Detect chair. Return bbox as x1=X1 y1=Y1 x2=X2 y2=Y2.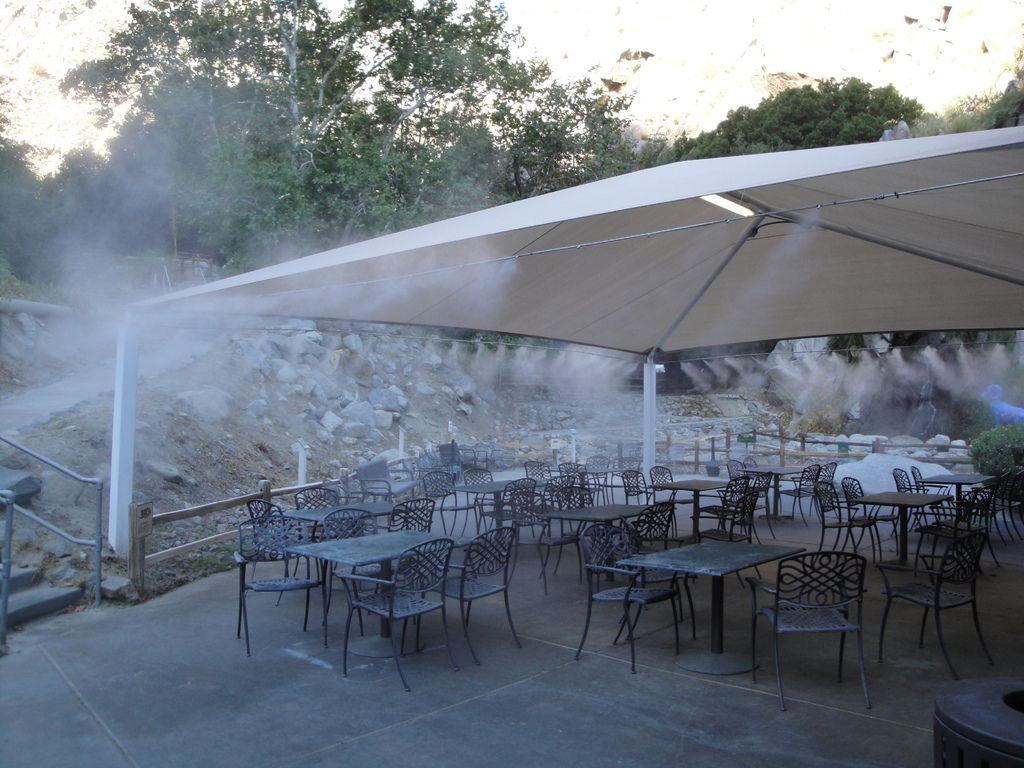
x1=465 y1=466 x2=517 y2=538.
